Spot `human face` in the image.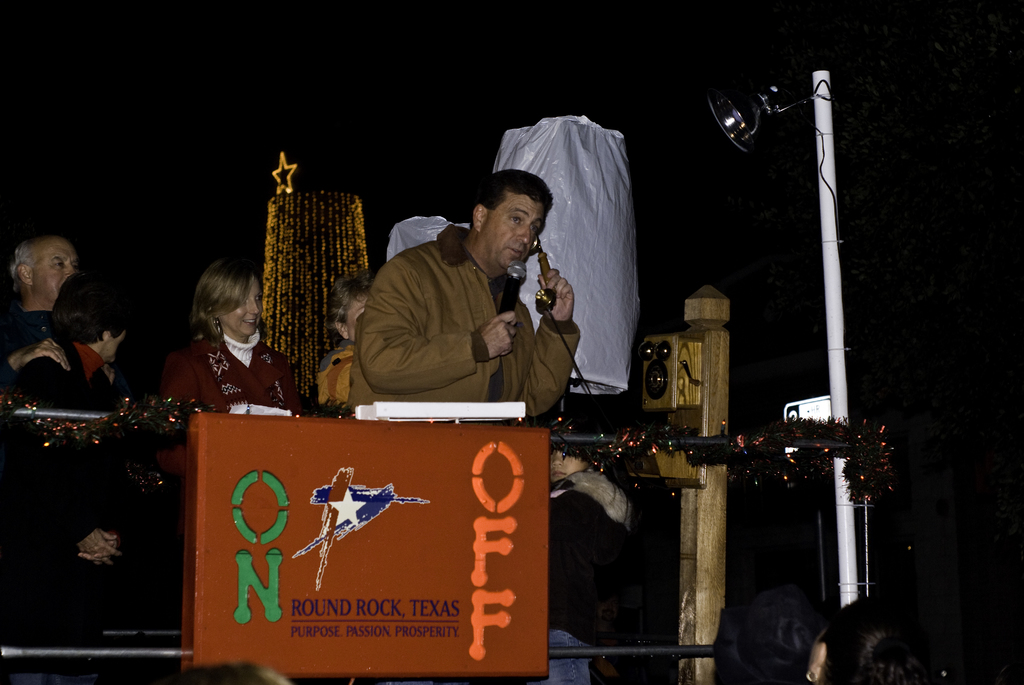
`human face` found at rect(486, 190, 545, 269).
